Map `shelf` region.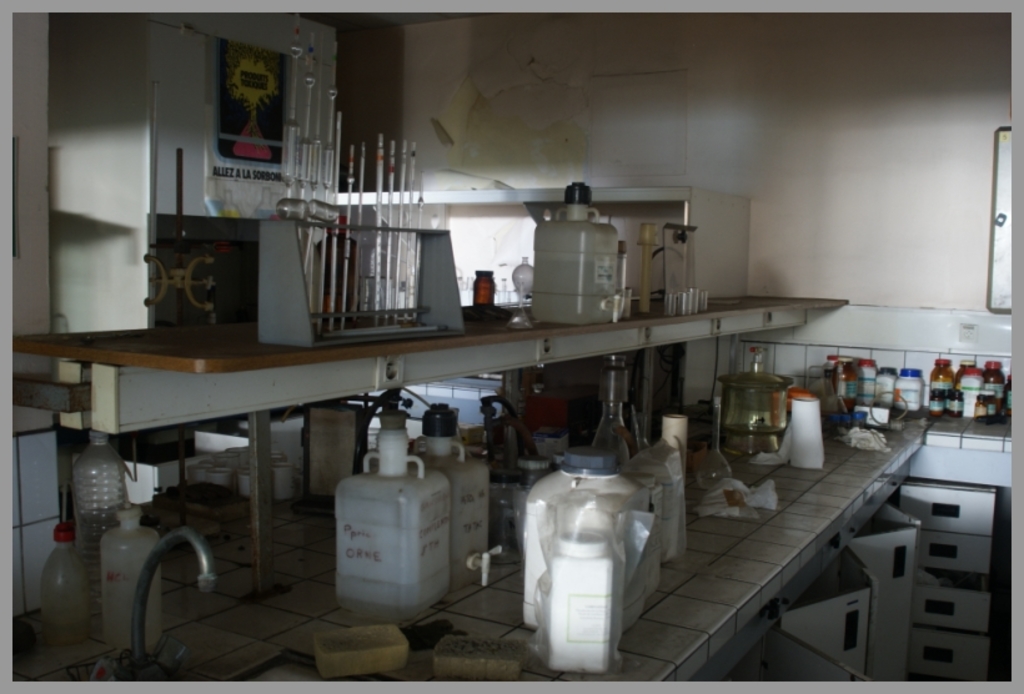
Mapped to [10,281,854,449].
